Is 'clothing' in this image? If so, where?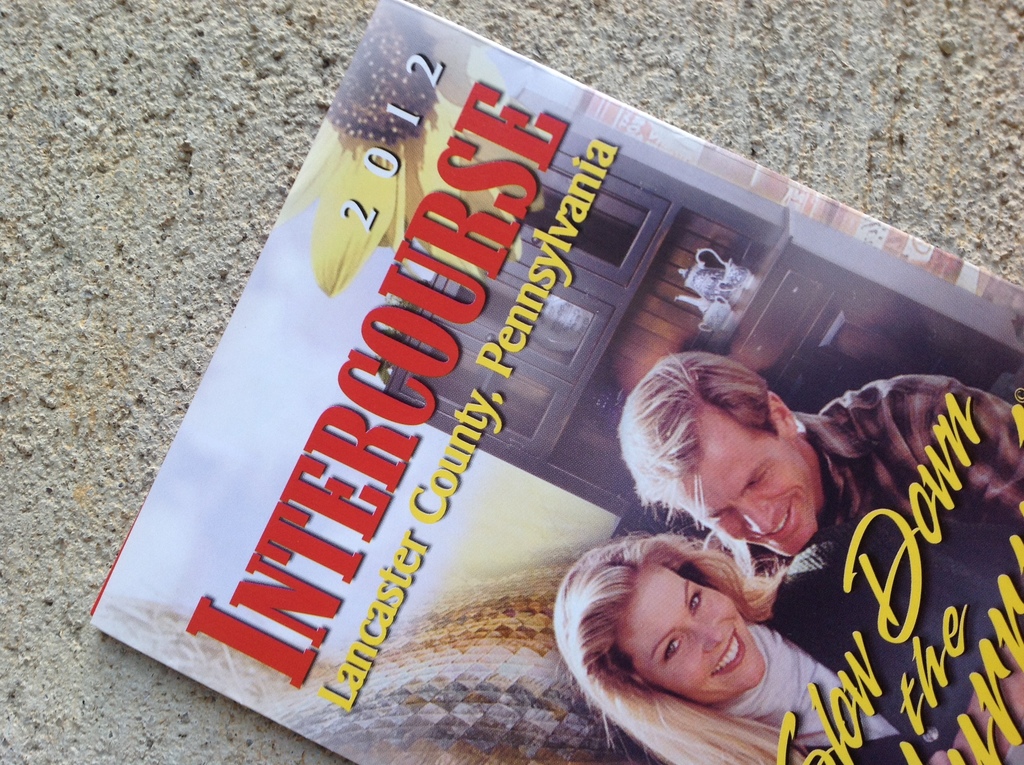
Yes, at {"left": 696, "top": 522, "right": 1017, "bottom": 764}.
